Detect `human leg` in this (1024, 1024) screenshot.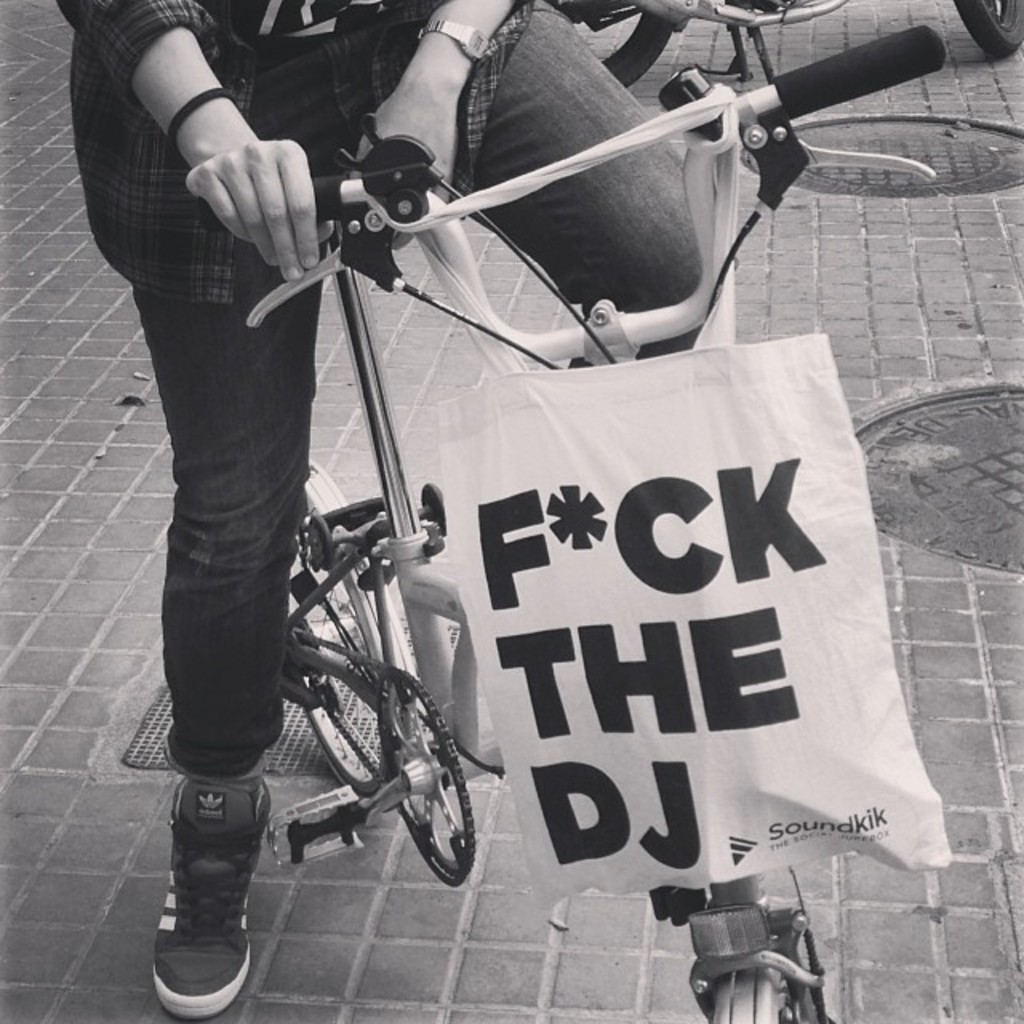
Detection: left=131, top=37, right=346, bottom=1011.
